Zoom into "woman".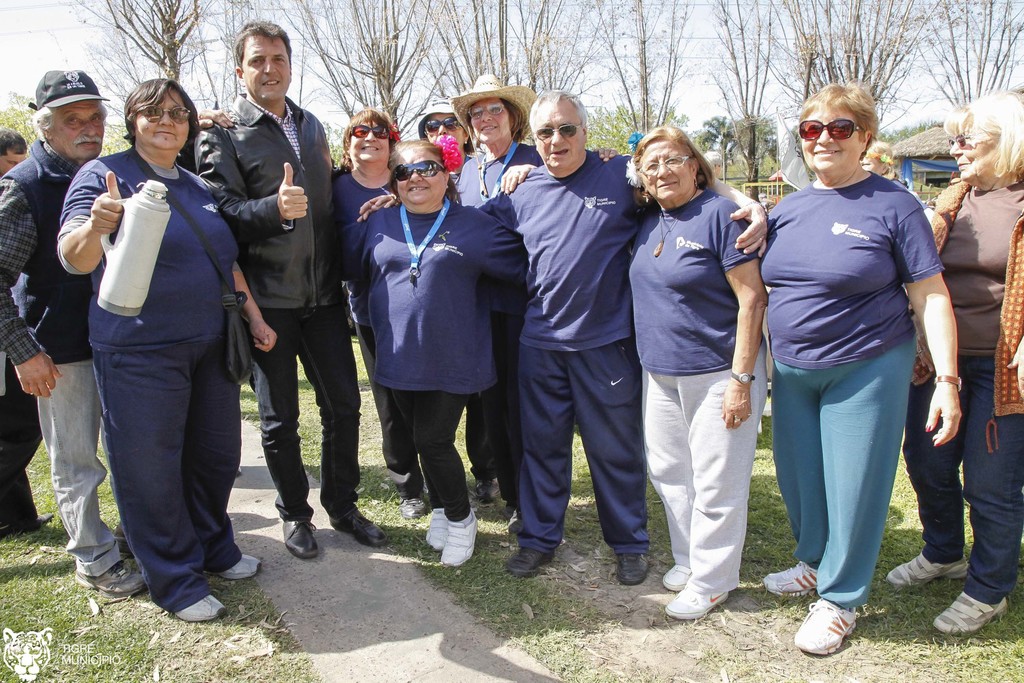
Zoom target: crop(446, 69, 539, 504).
